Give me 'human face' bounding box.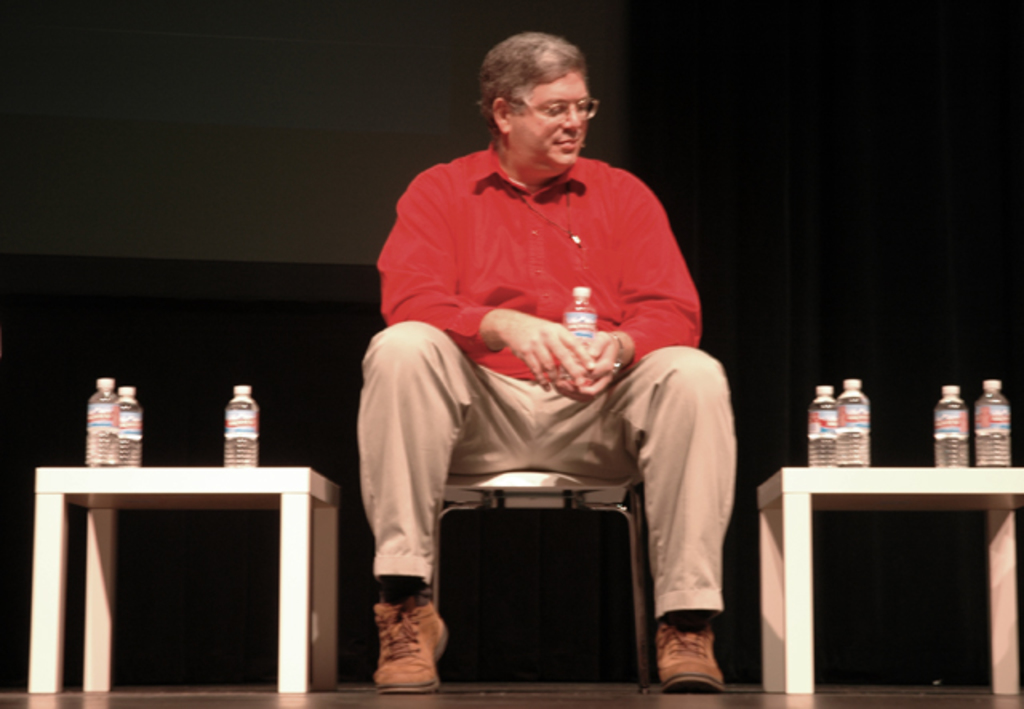
select_region(504, 61, 589, 168).
